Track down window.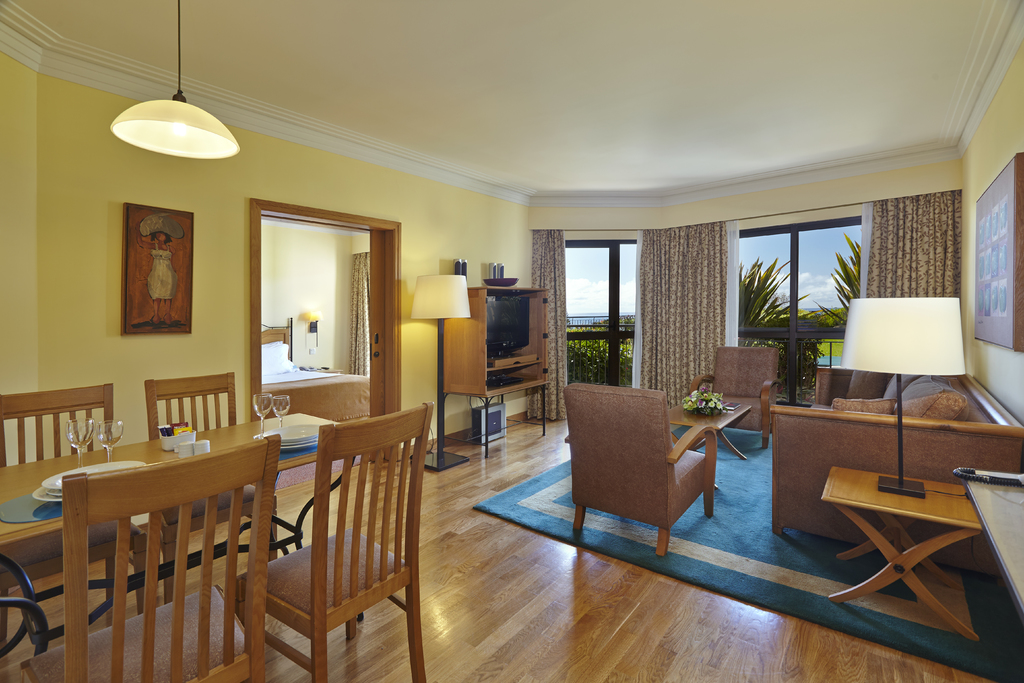
Tracked to left=547, top=241, right=646, bottom=410.
